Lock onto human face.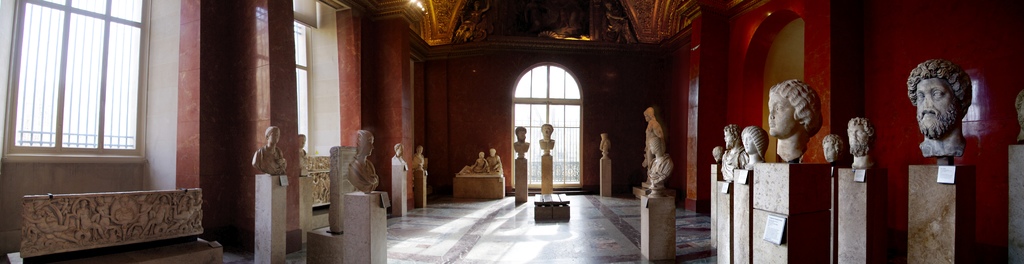
Locked: x1=650 y1=144 x2=655 y2=153.
